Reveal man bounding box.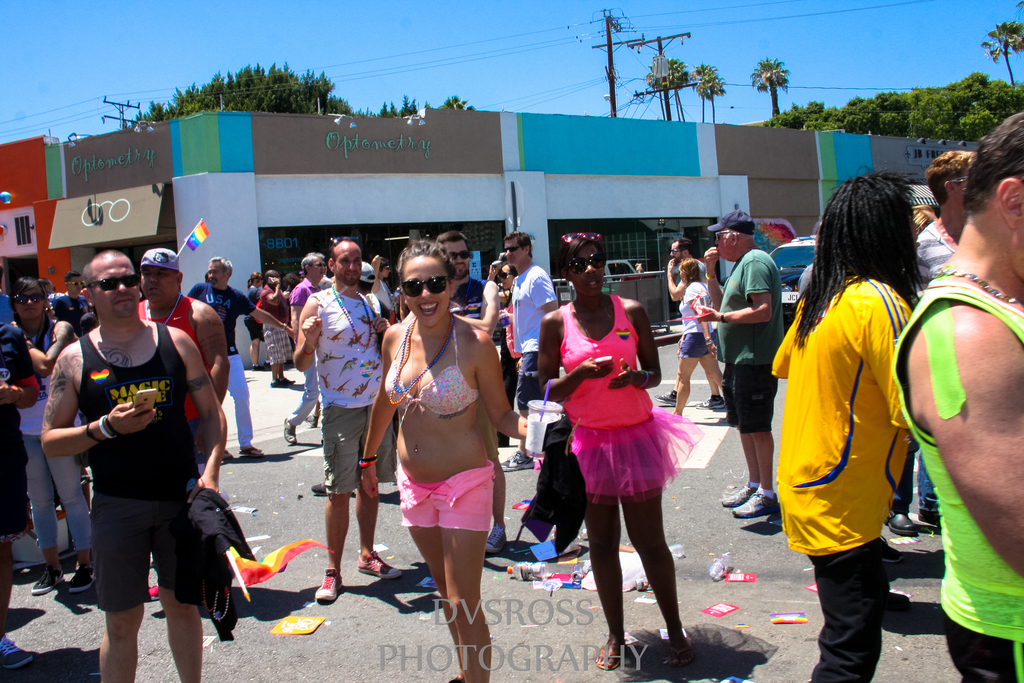
Revealed: bbox=(413, 229, 518, 394).
